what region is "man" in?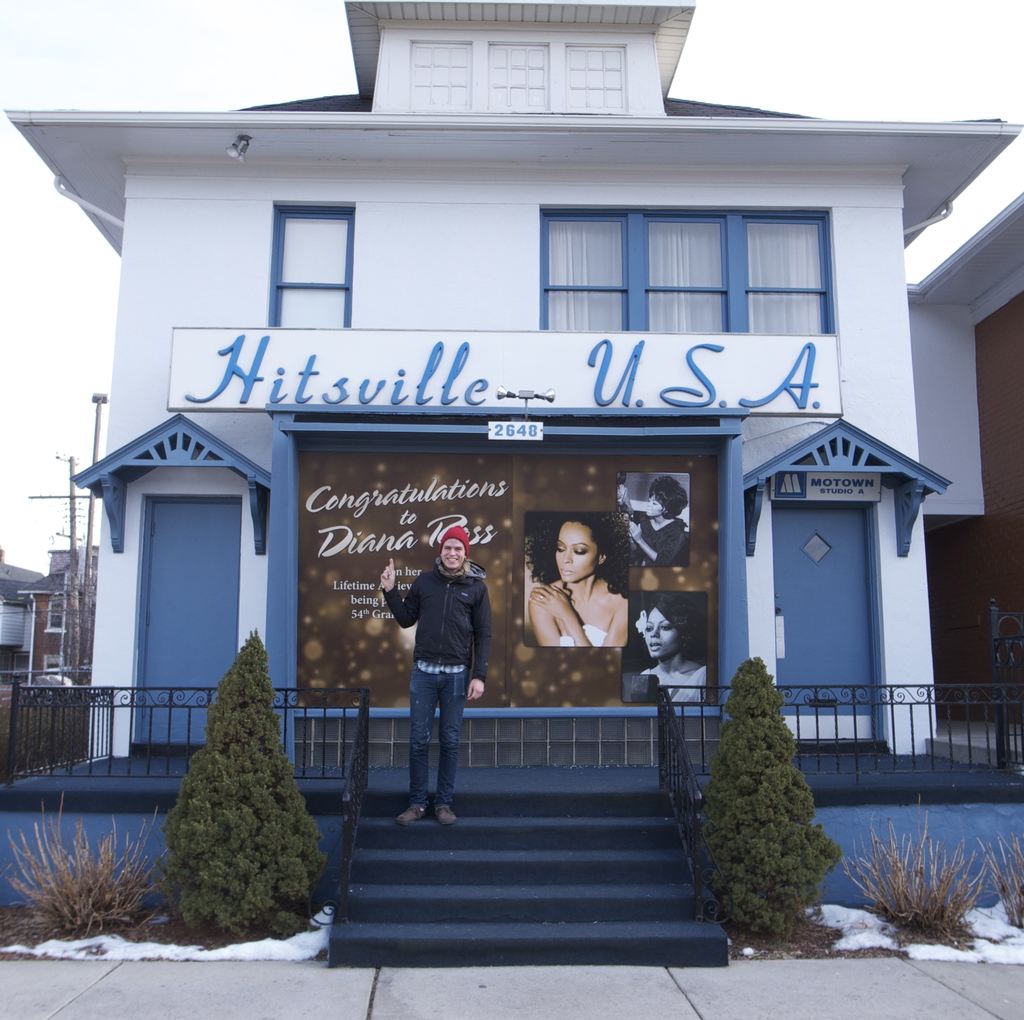
bbox=[365, 549, 508, 808].
